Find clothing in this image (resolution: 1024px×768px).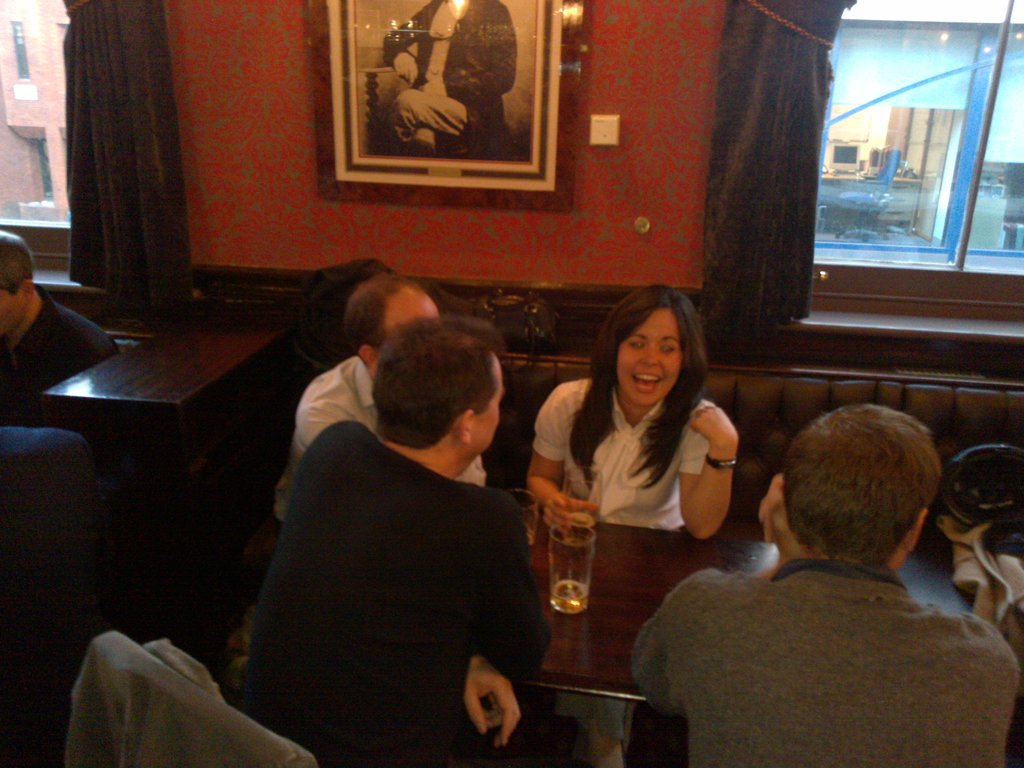
bbox(0, 283, 124, 443).
